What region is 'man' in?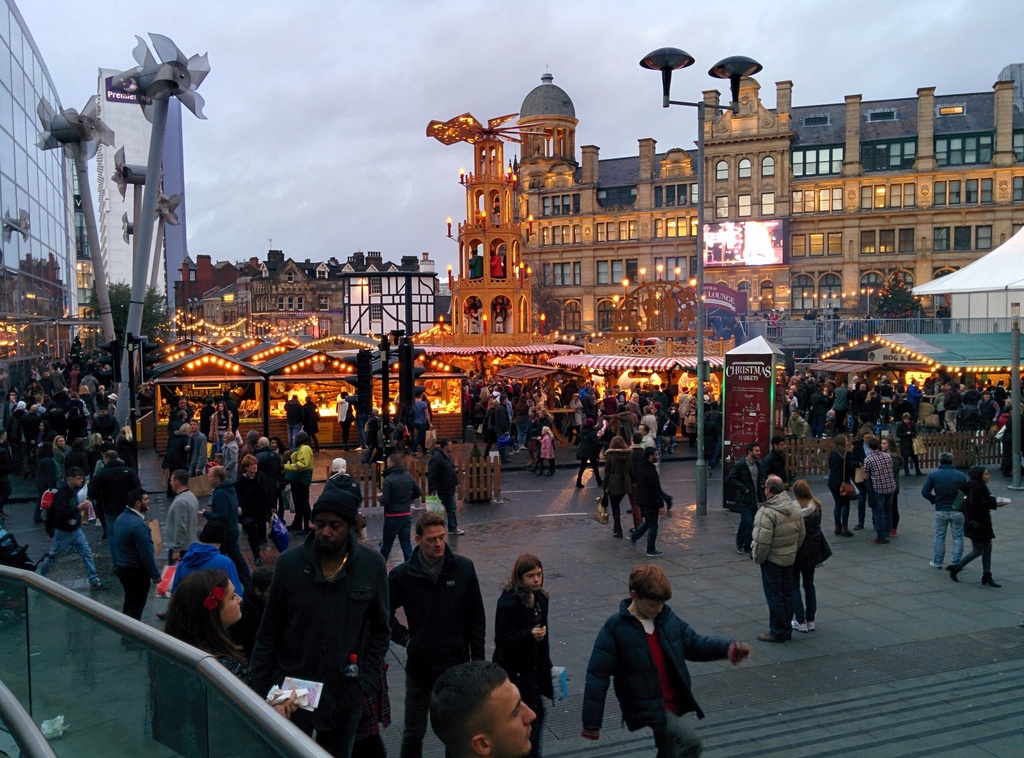
locate(258, 488, 396, 754).
